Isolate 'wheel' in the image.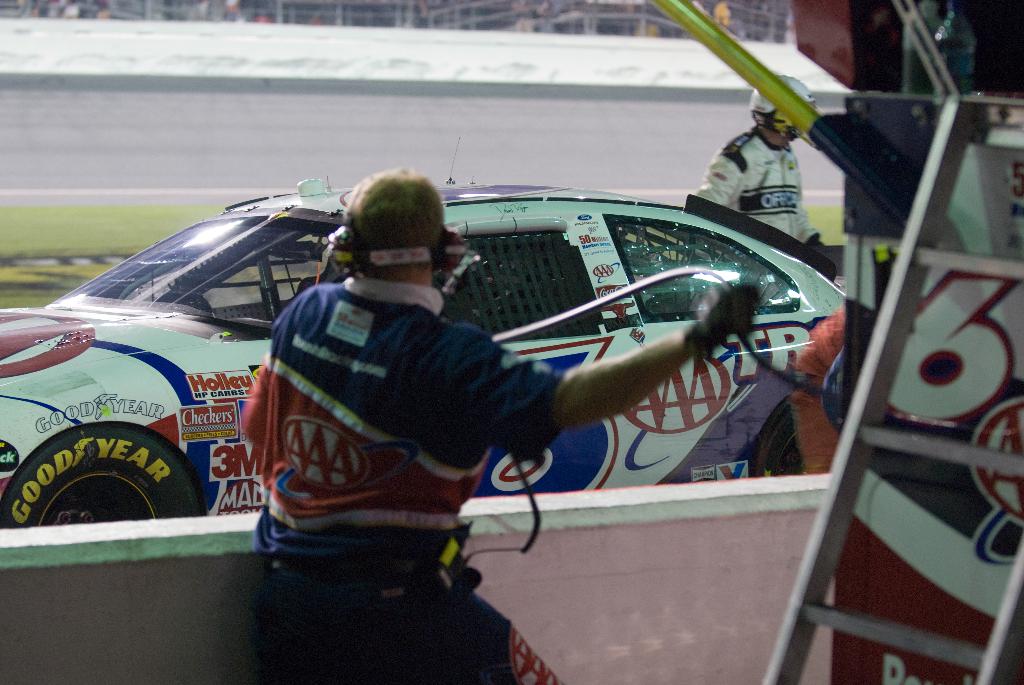
Isolated region: bbox(10, 415, 196, 525).
